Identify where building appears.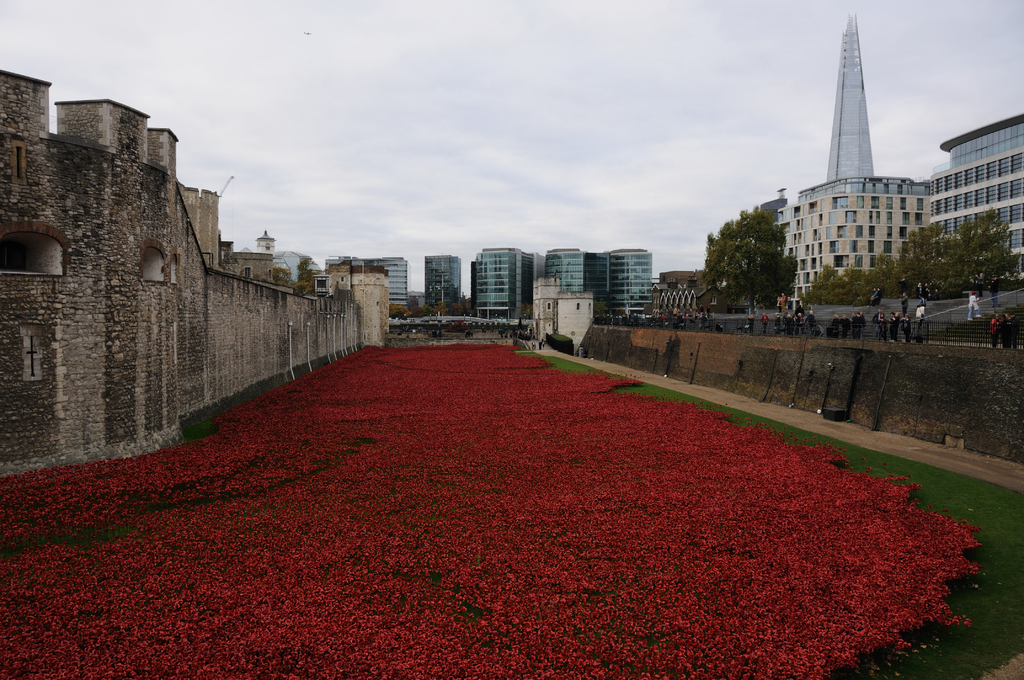
Appears at pyautogui.locateOnScreen(340, 250, 404, 303).
